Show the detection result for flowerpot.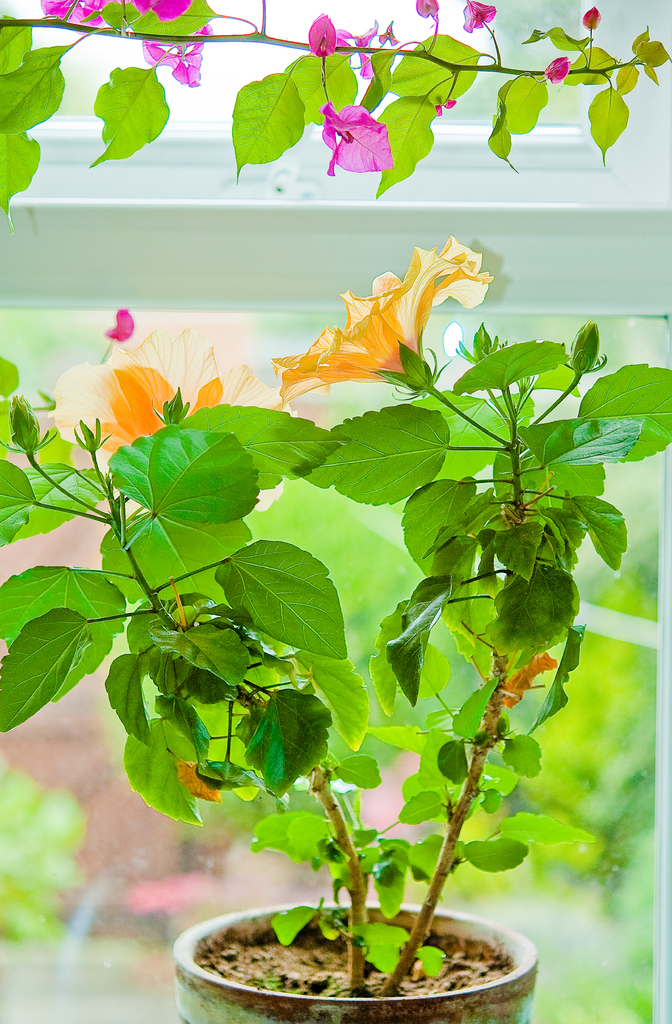
bbox=(172, 900, 541, 1023).
